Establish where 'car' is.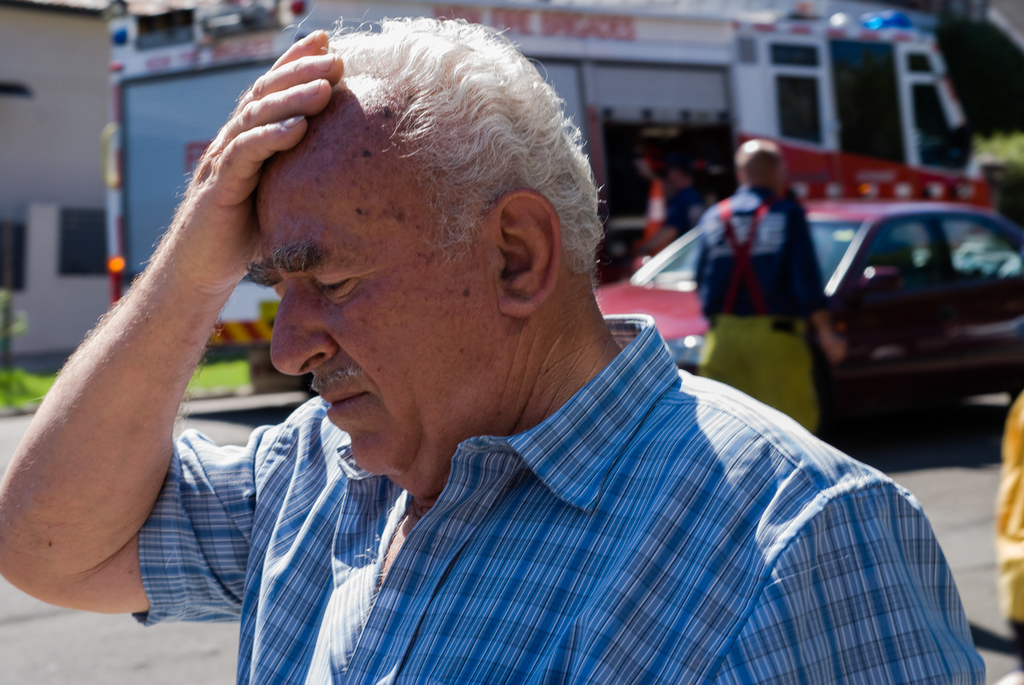
Established at <region>596, 198, 1023, 410</region>.
